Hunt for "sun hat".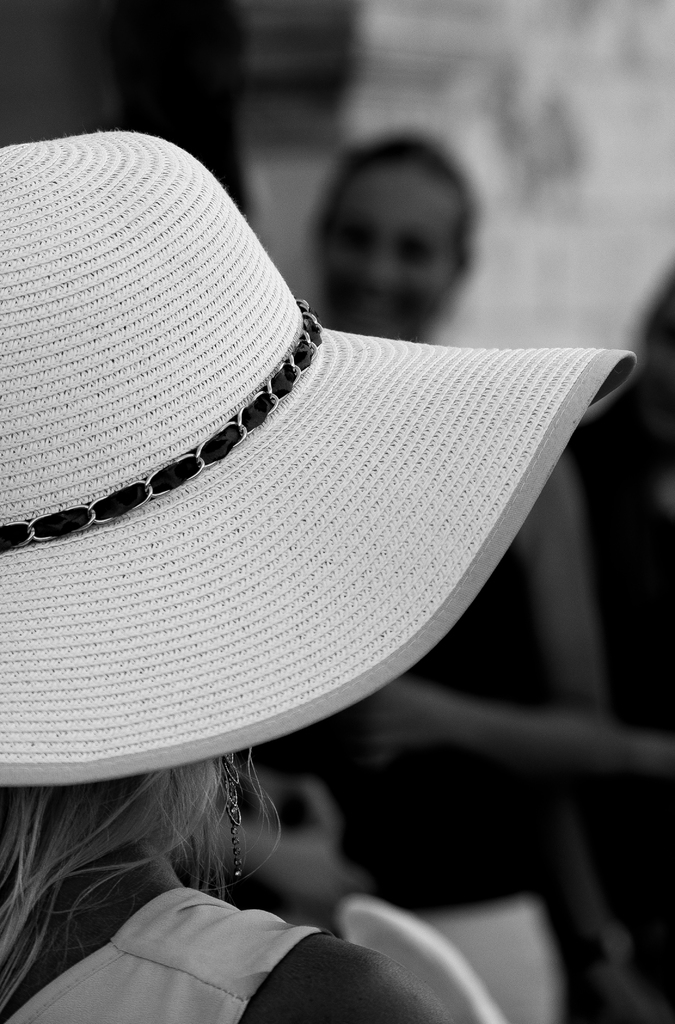
Hunted down at rect(0, 127, 642, 780).
